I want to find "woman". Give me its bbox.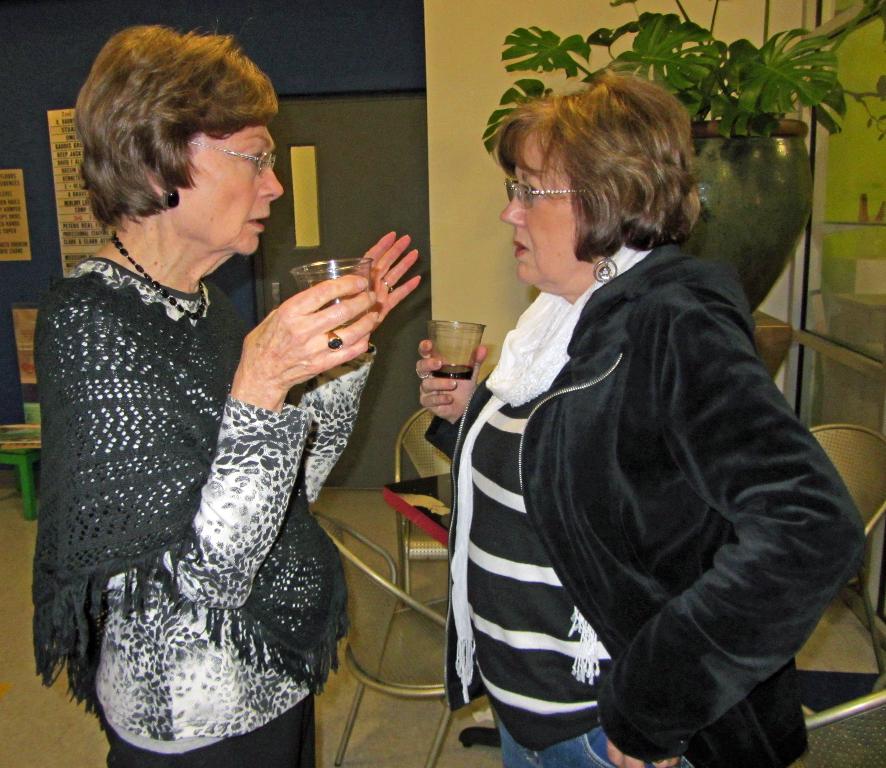
<region>25, 35, 381, 767</region>.
